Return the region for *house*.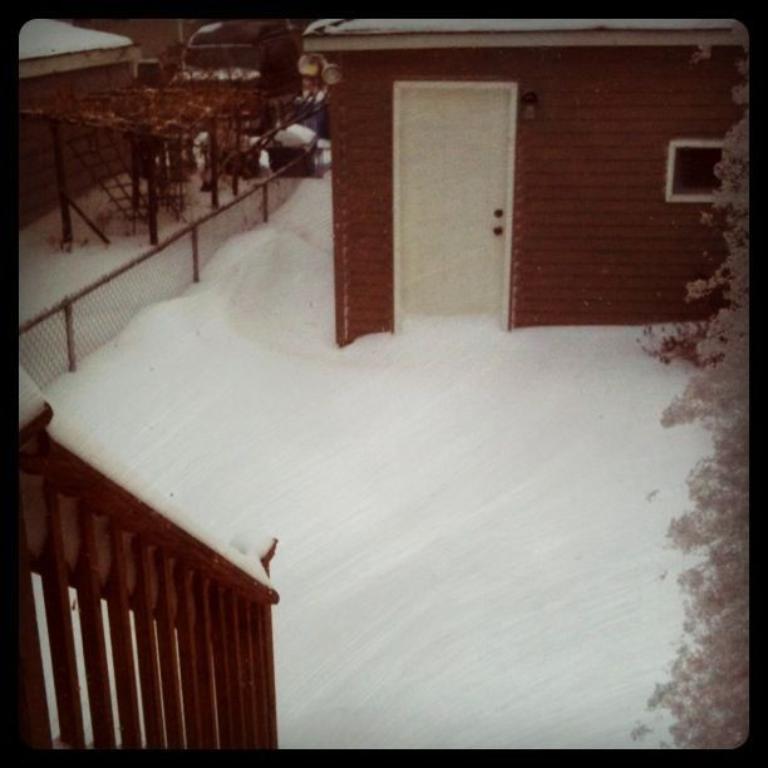
x1=16 y1=16 x2=747 y2=742.
